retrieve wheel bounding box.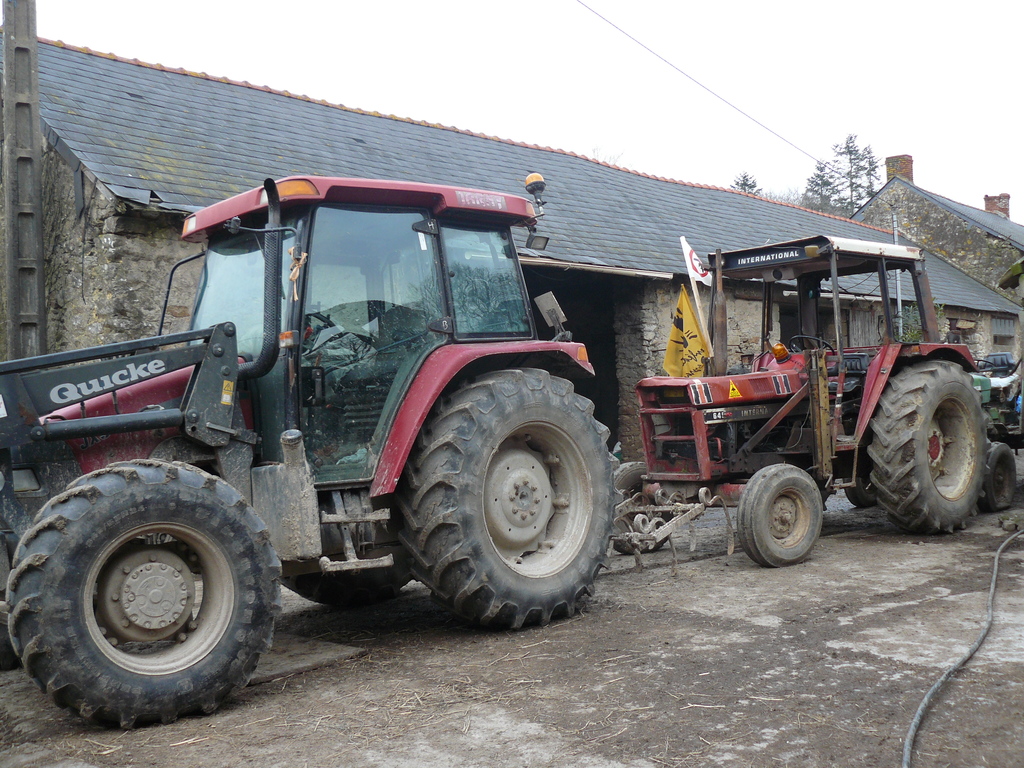
Bounding box: <region>986, 441, 1016, 508</region>.
